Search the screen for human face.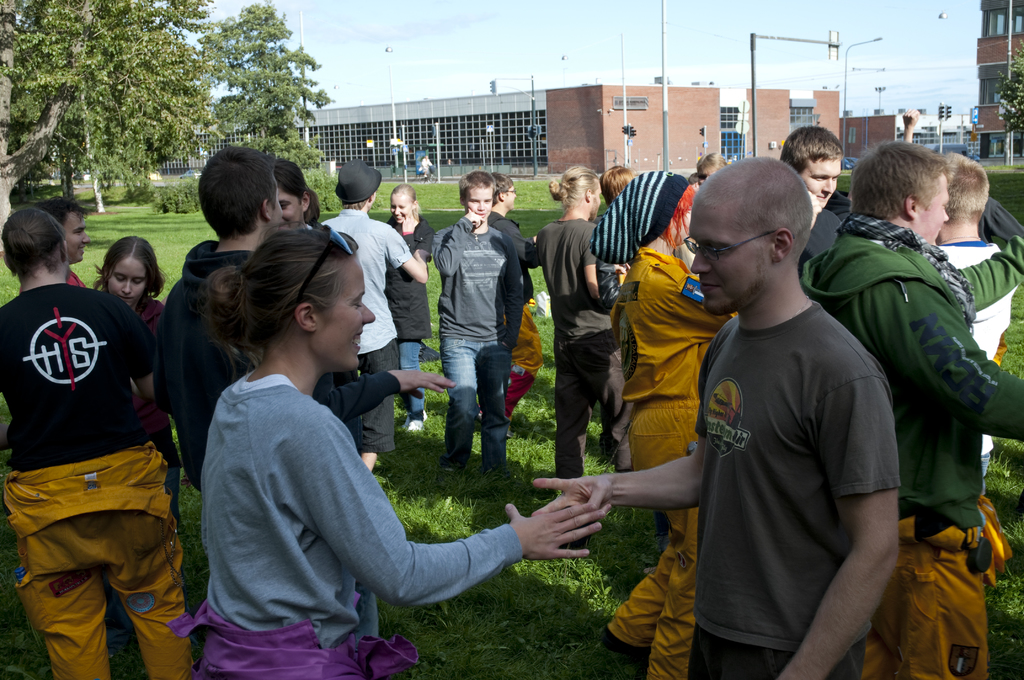
Found at (63,209,88,264).
